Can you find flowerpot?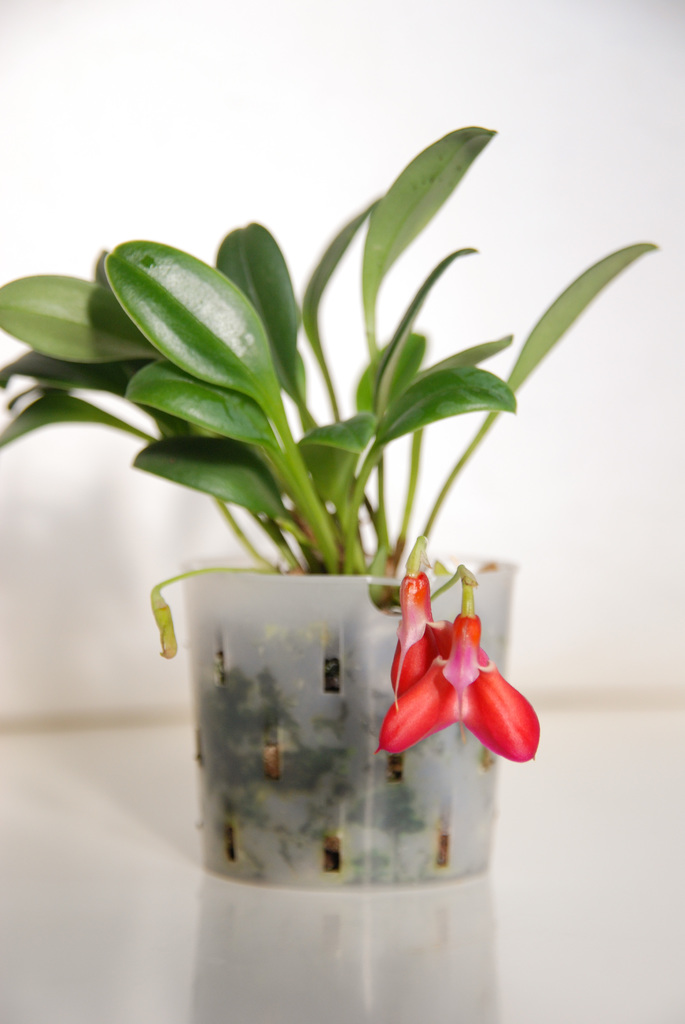
Yes, bounding box: locate(178, 563, 576, 871).
